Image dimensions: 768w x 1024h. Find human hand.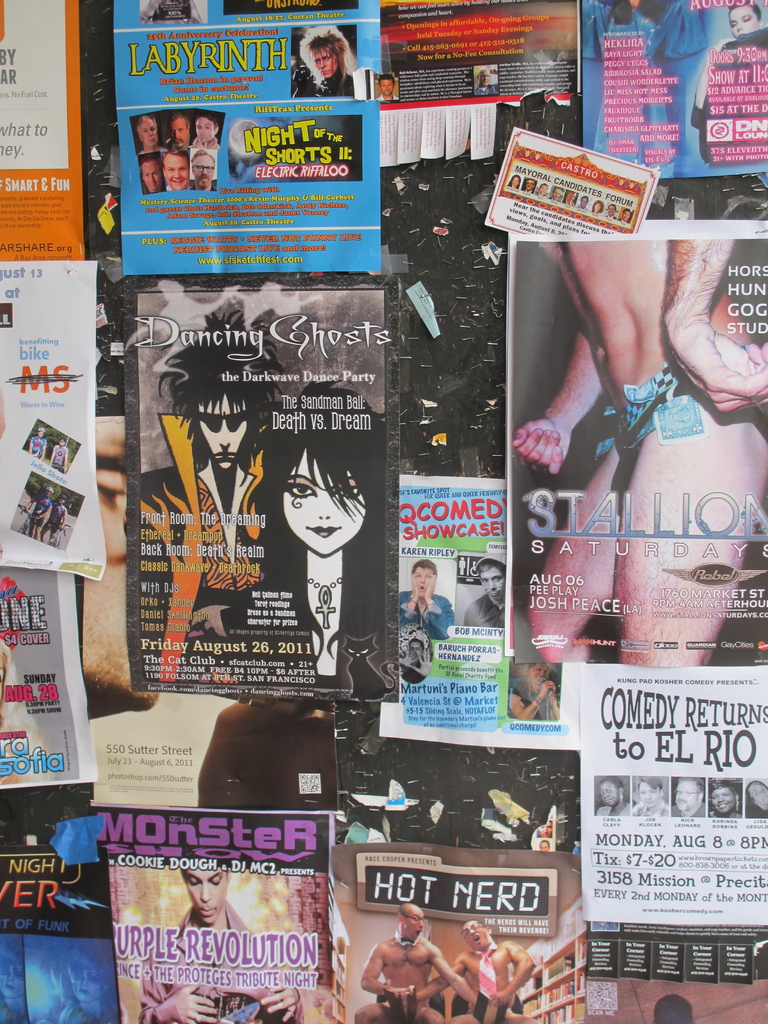
[23,505,32,517].
